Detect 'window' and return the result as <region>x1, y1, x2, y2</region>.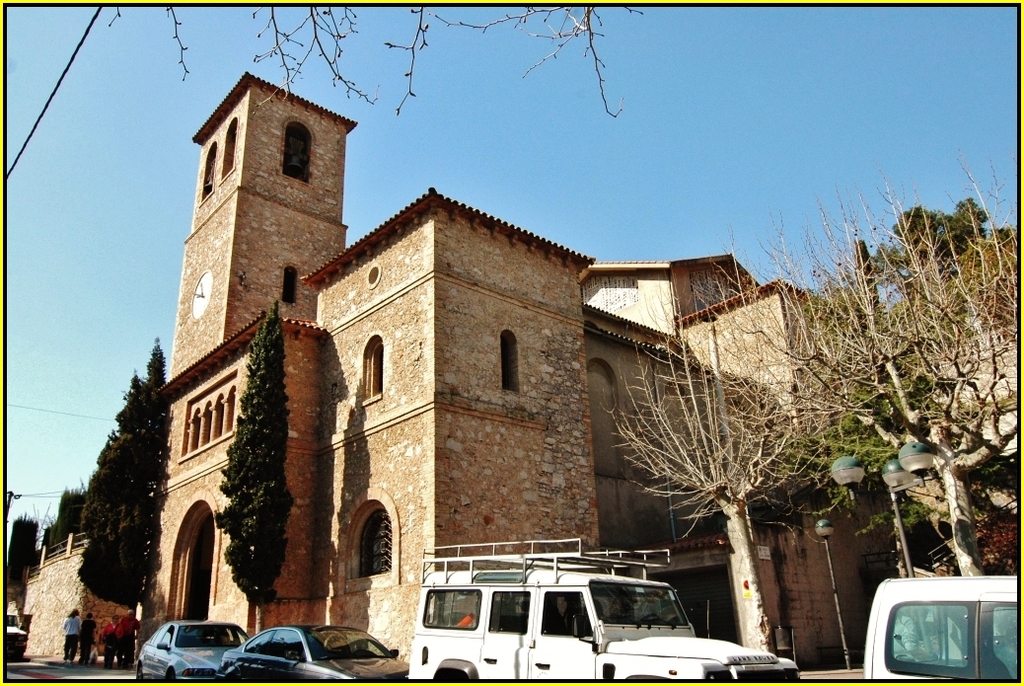
<region>498, 327, 520, 397</region>.
